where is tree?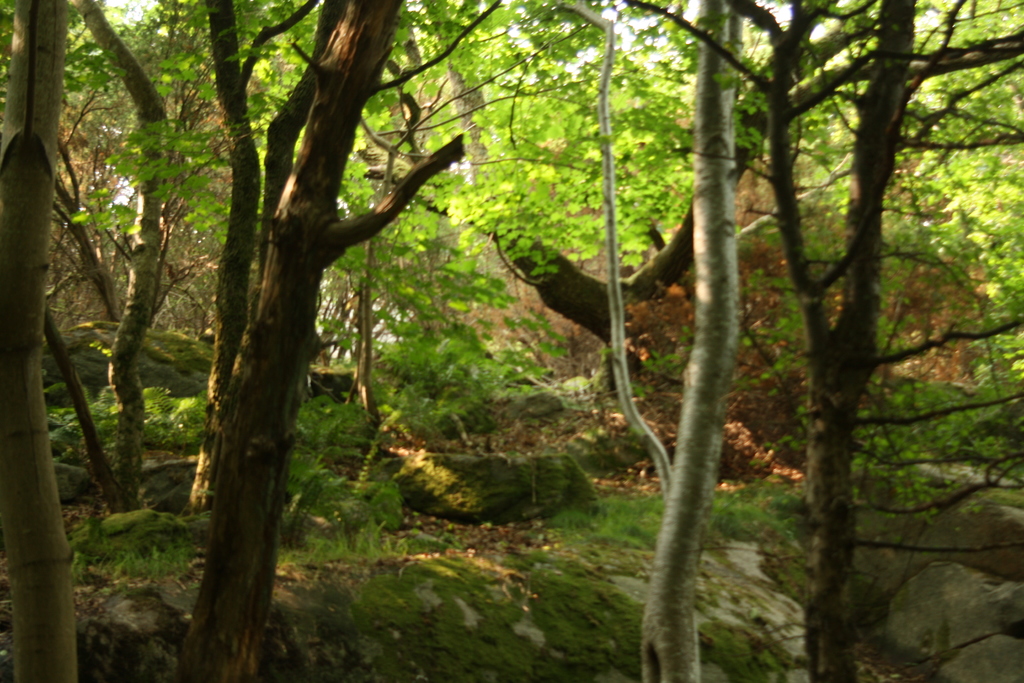
31 0 175 518.
